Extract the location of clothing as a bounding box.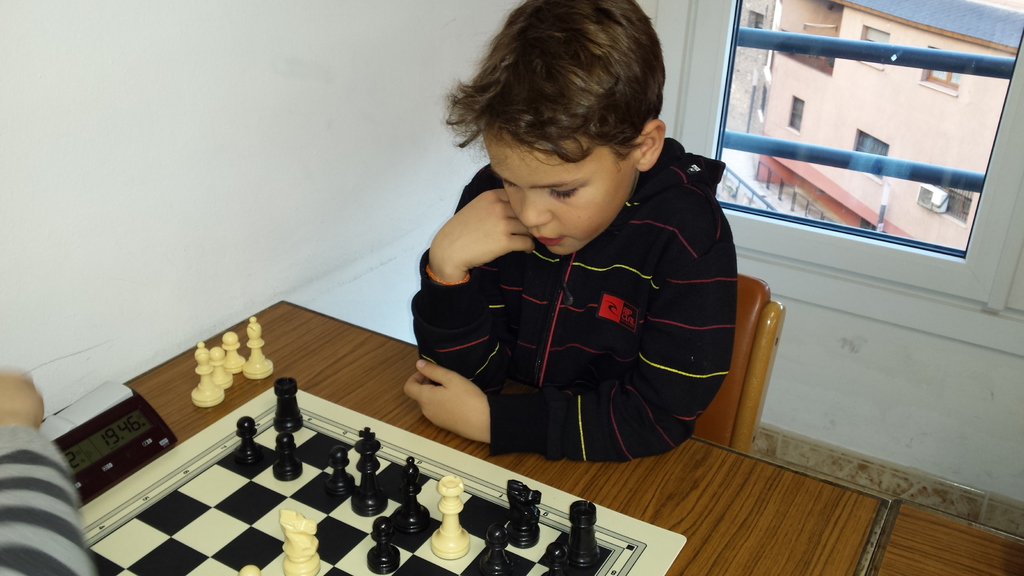
bbox=[0, 417, 94, 575].
